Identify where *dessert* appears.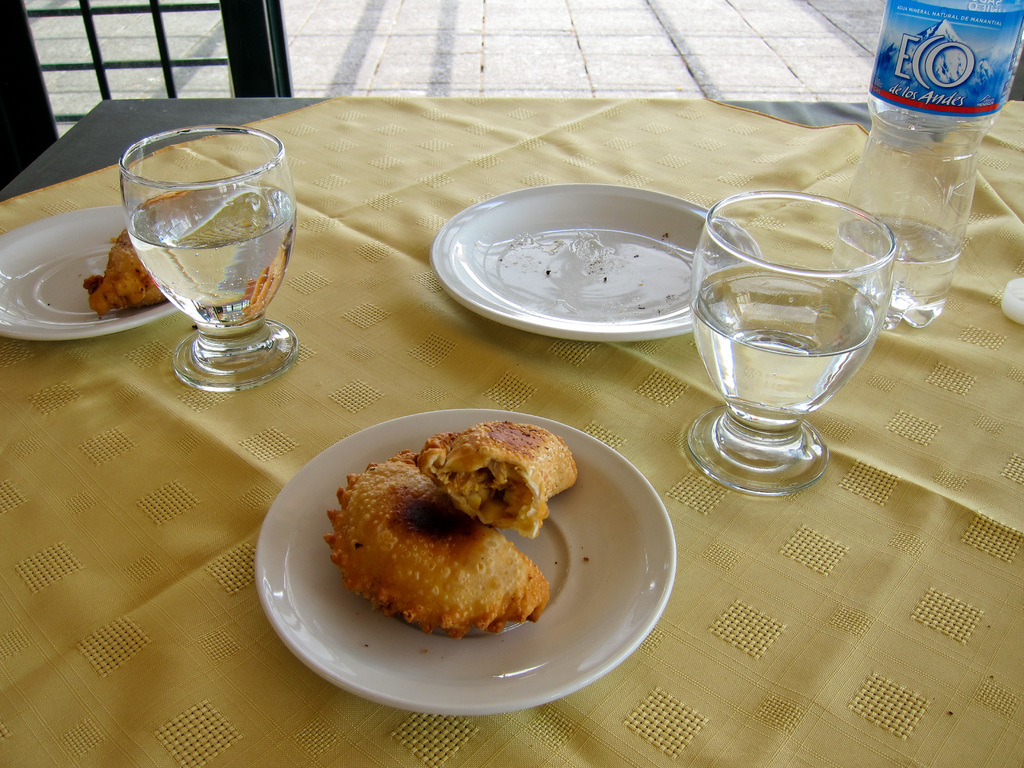
Appears at x1=319 y1=451 x2=564 y2=647.
